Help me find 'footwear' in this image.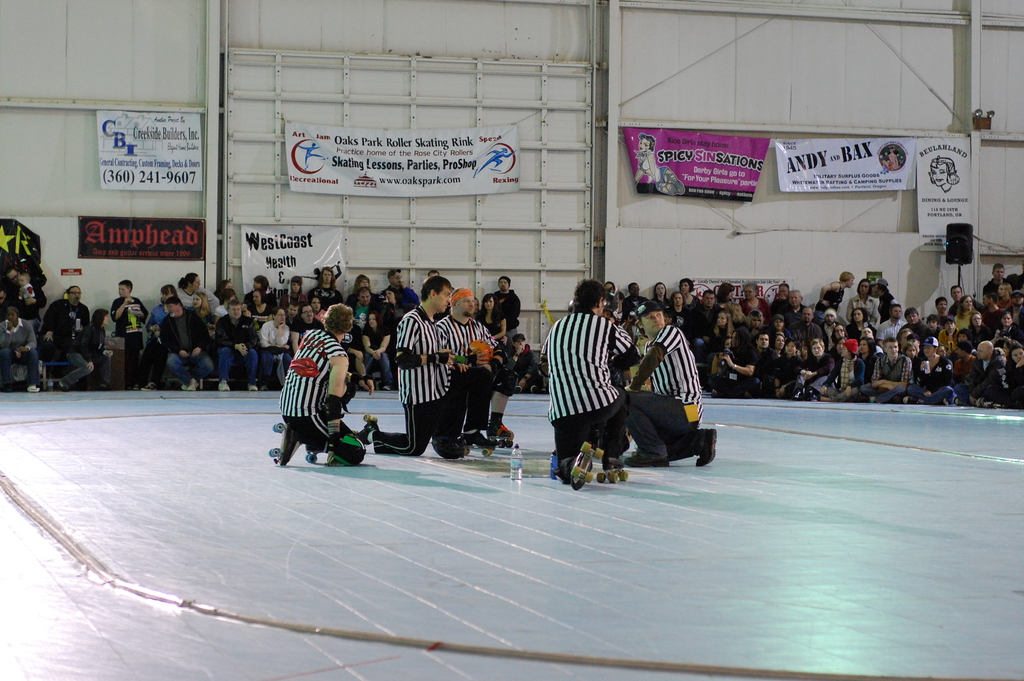
Found it: x1=283 y1=425 x2=299 y2=459.
